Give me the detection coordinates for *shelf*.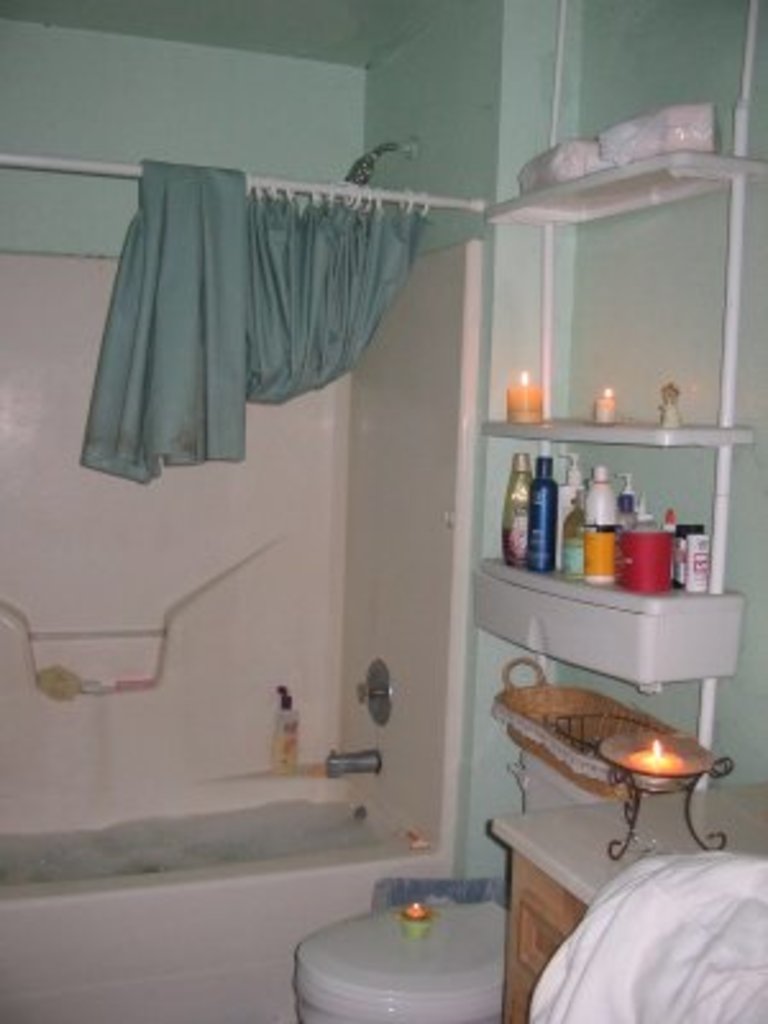
x1=474, y1=571, x2=742, y2=684.
